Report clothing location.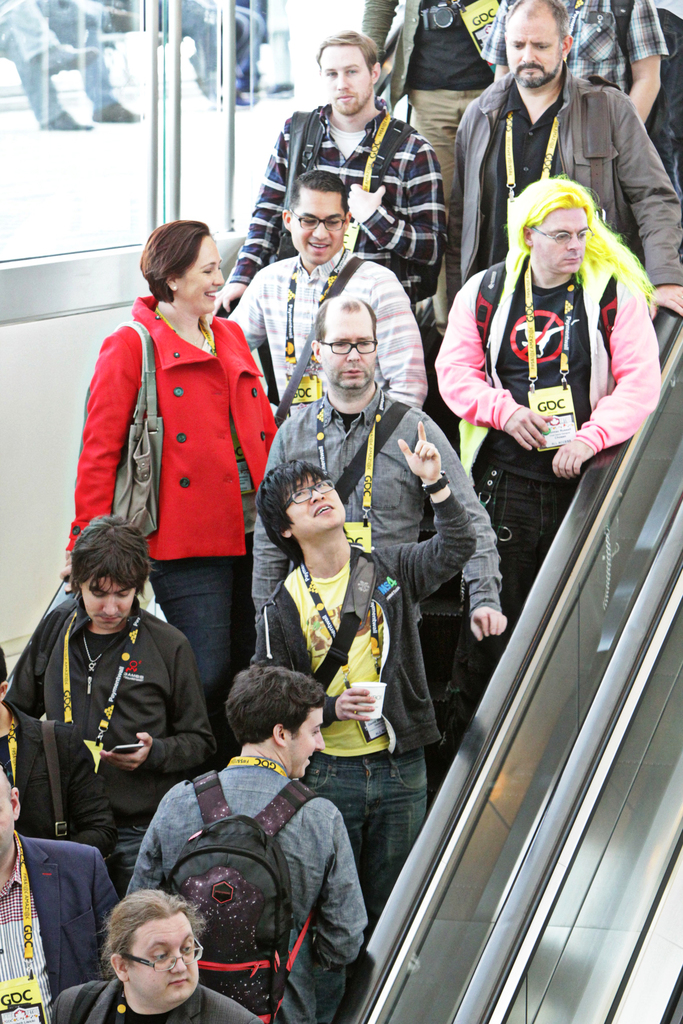
Report: 488,0,668,140.
